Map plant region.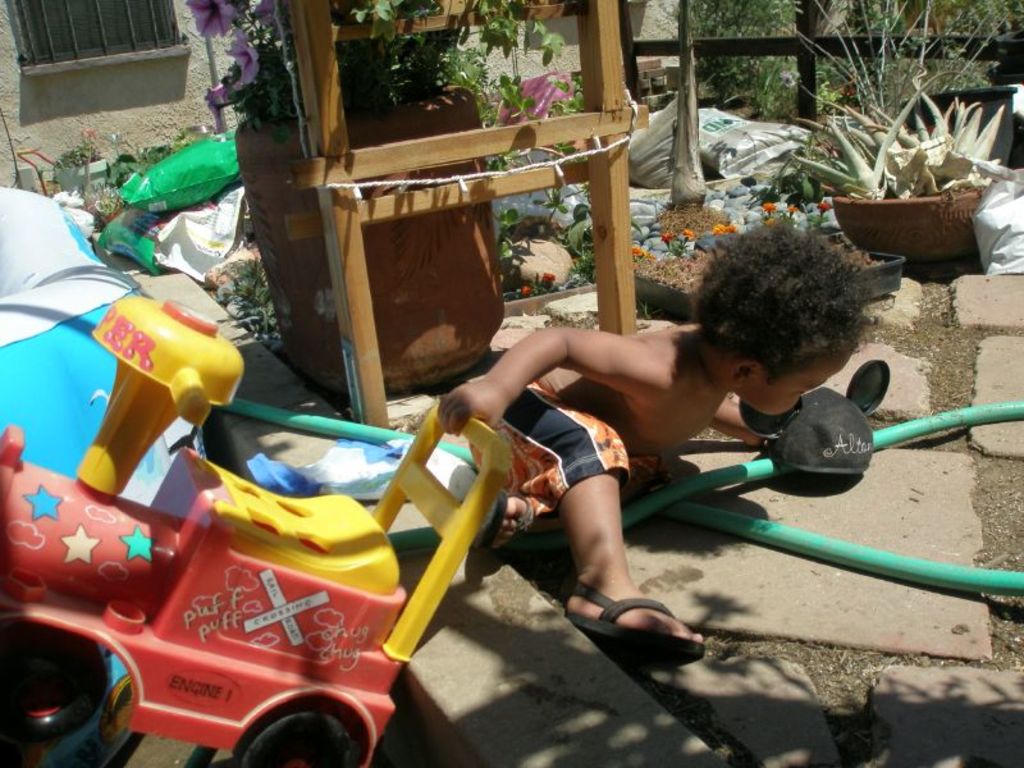
Mapped to 677, 227, 694, 256.
